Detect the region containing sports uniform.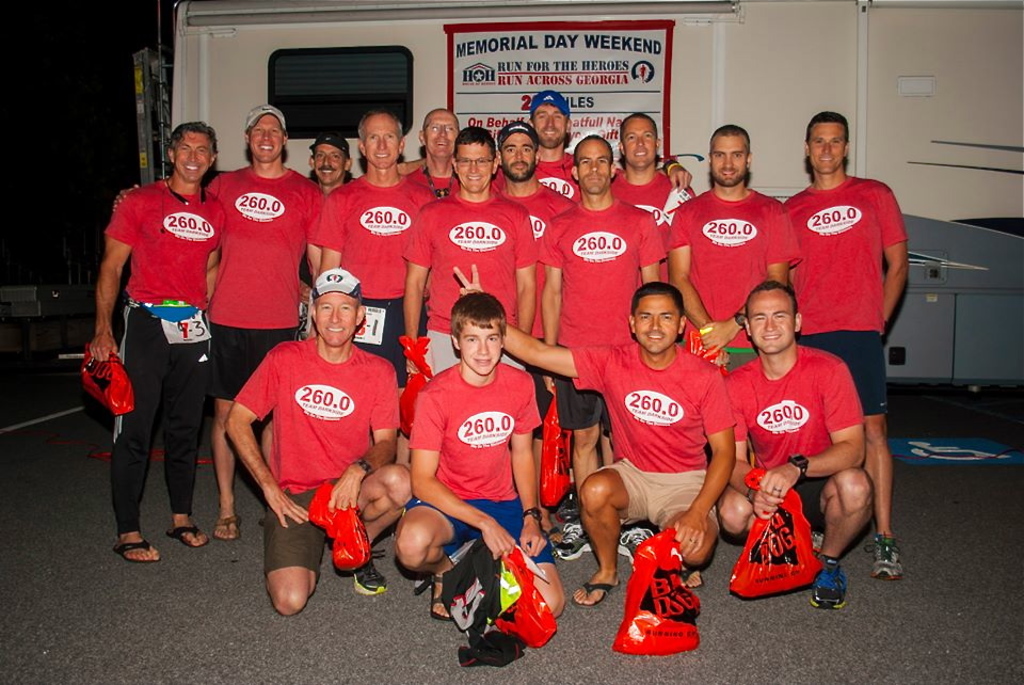
bbox=(90, 173, 241, 530).
